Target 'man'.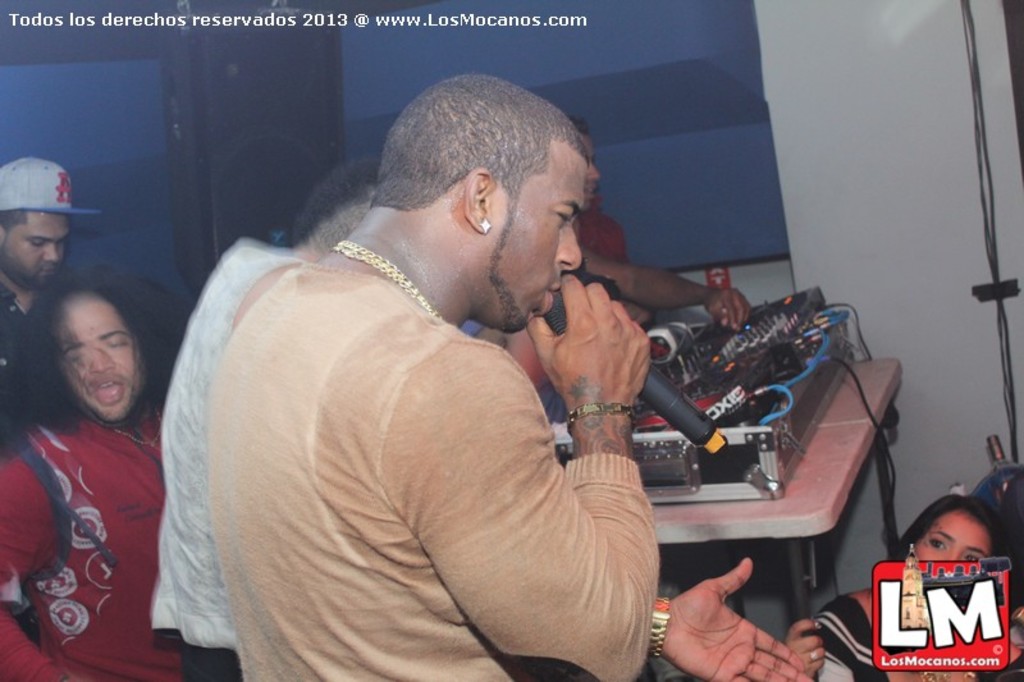
Target region: x1=573 y1=116 x2=632 y2=260.
